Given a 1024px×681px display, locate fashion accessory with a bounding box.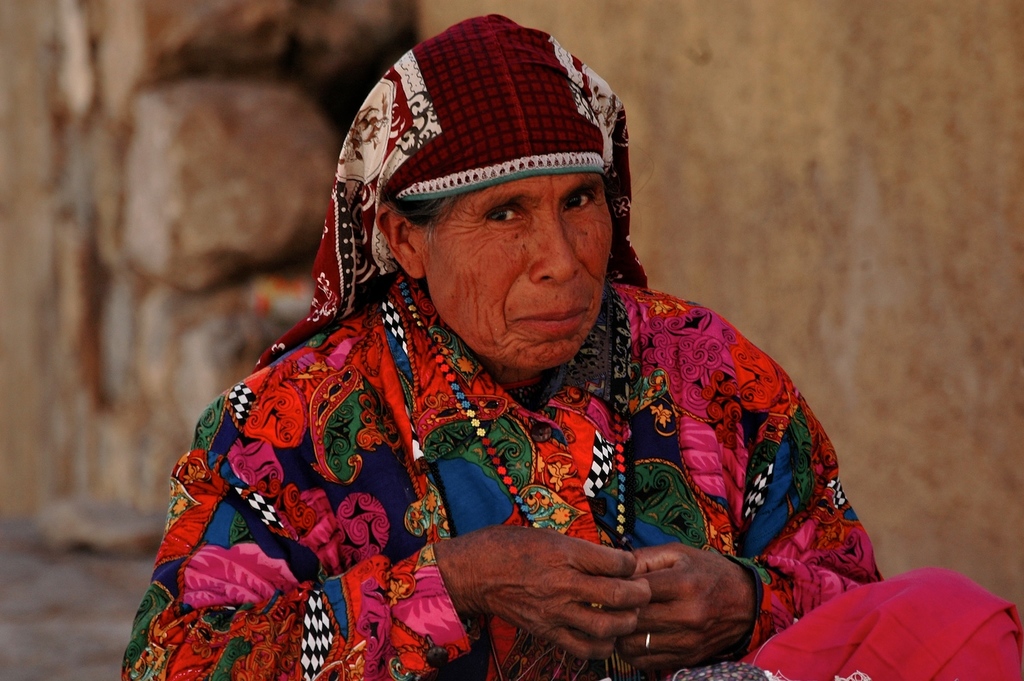
Located: locate(394, 275, 627, 545).
